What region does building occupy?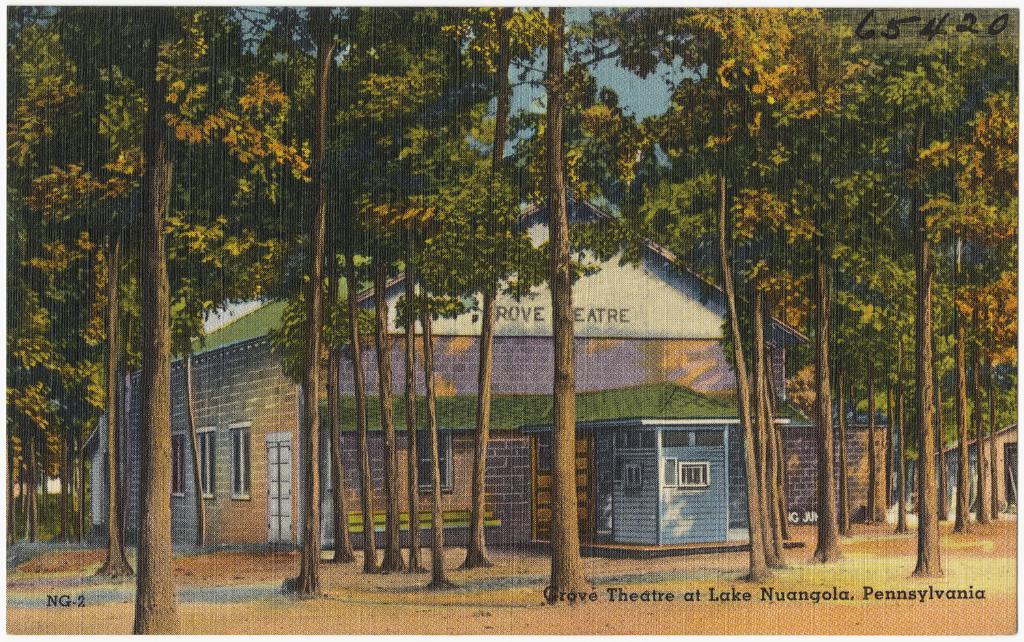
l=72, t=177, r=892, b=565.
